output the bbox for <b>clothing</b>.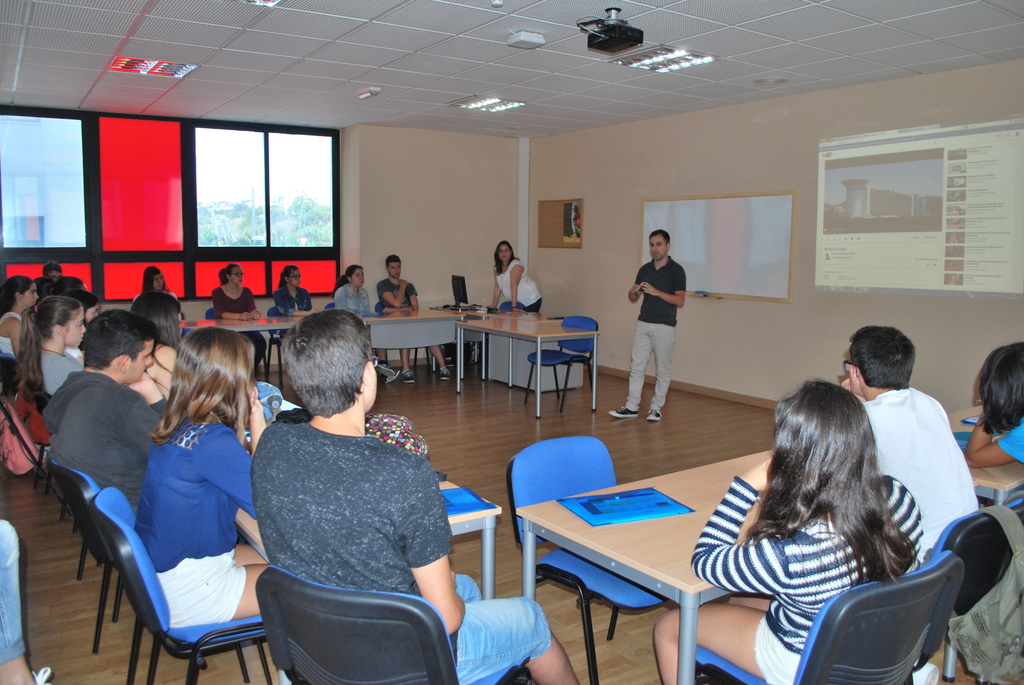
x1=854 y1=385 x2=980 y2=549.
